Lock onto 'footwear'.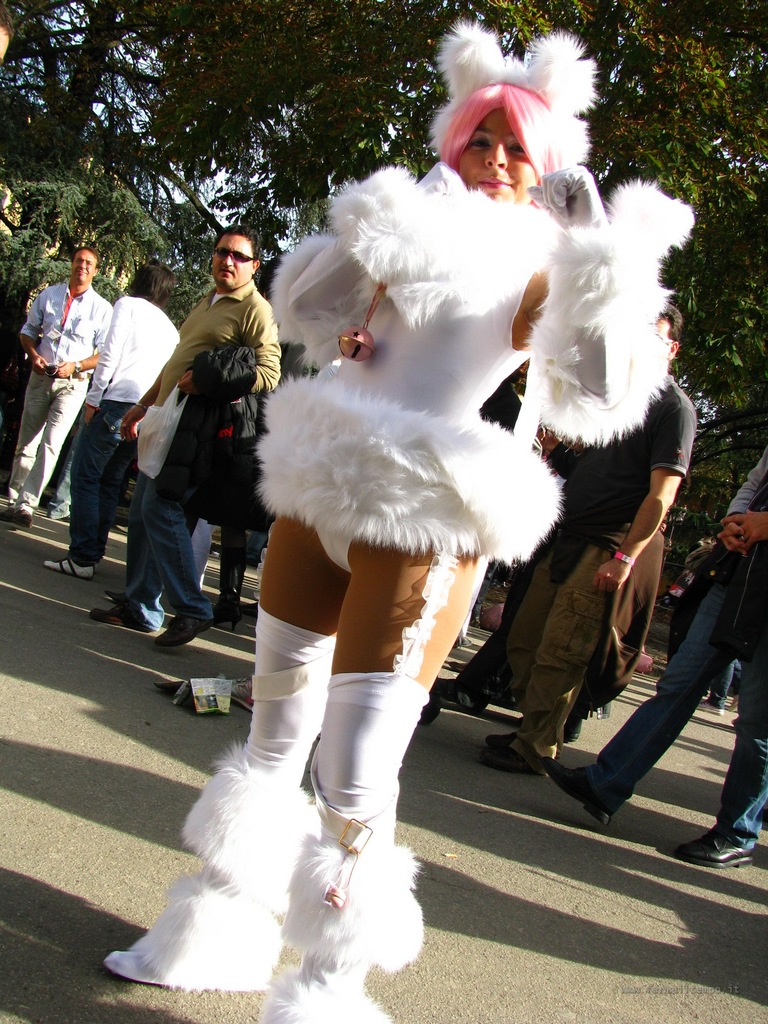
Locked: 156,611,212,648.
